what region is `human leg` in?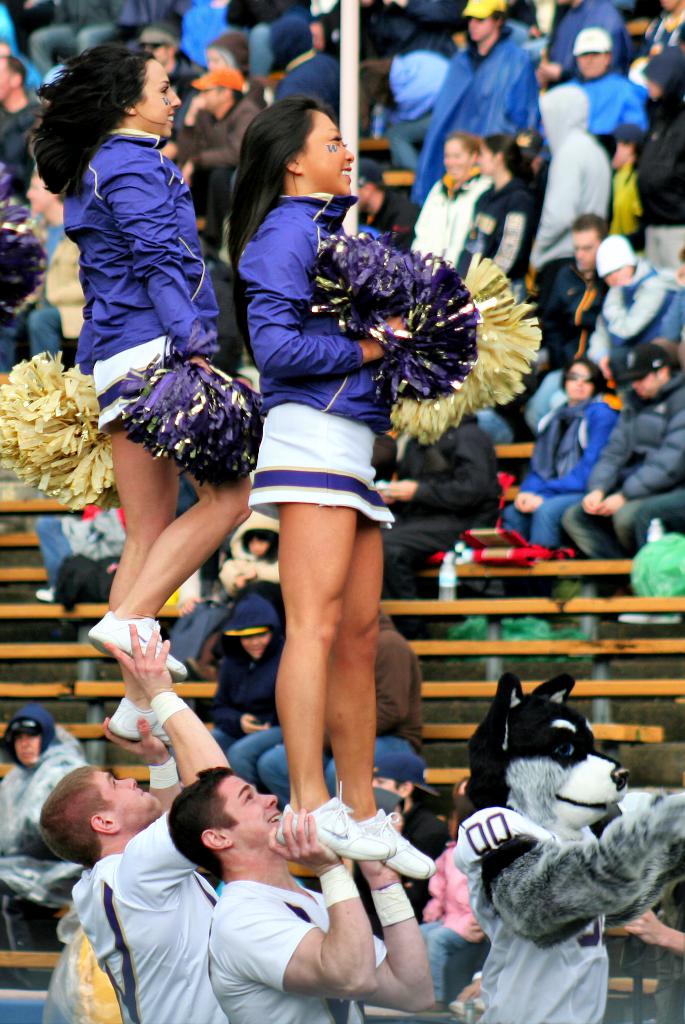
crop(324, 728, 422, 795).
